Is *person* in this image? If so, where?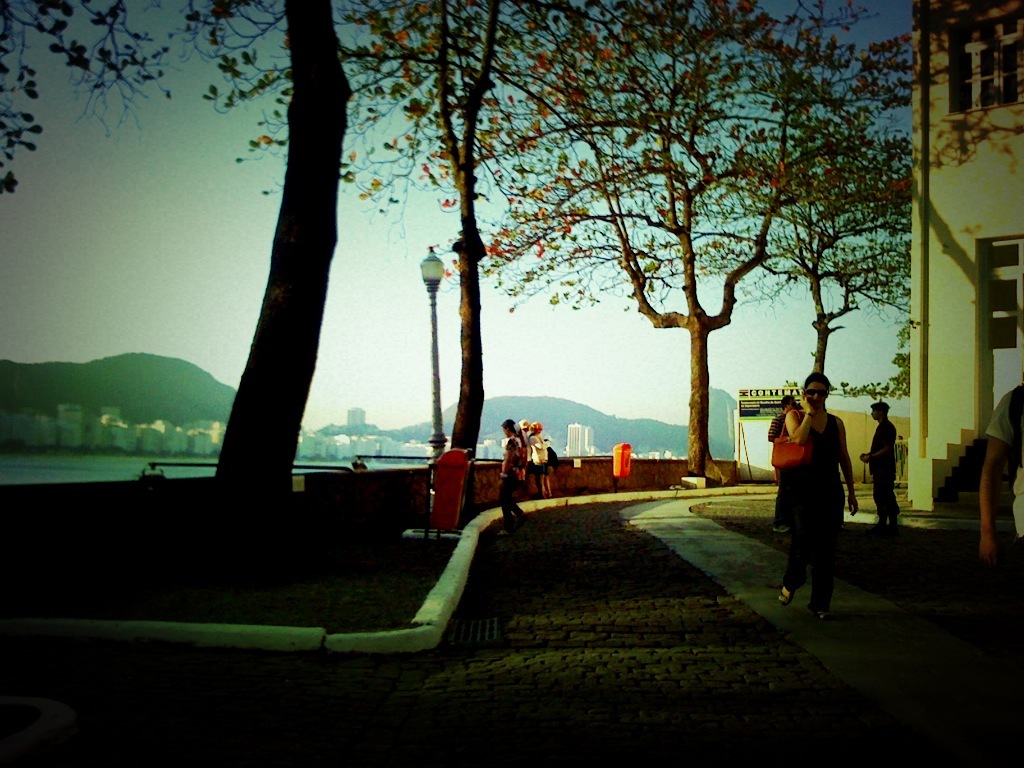
Yes, at (x1=774, y1=378, x2=859, y2=609).
